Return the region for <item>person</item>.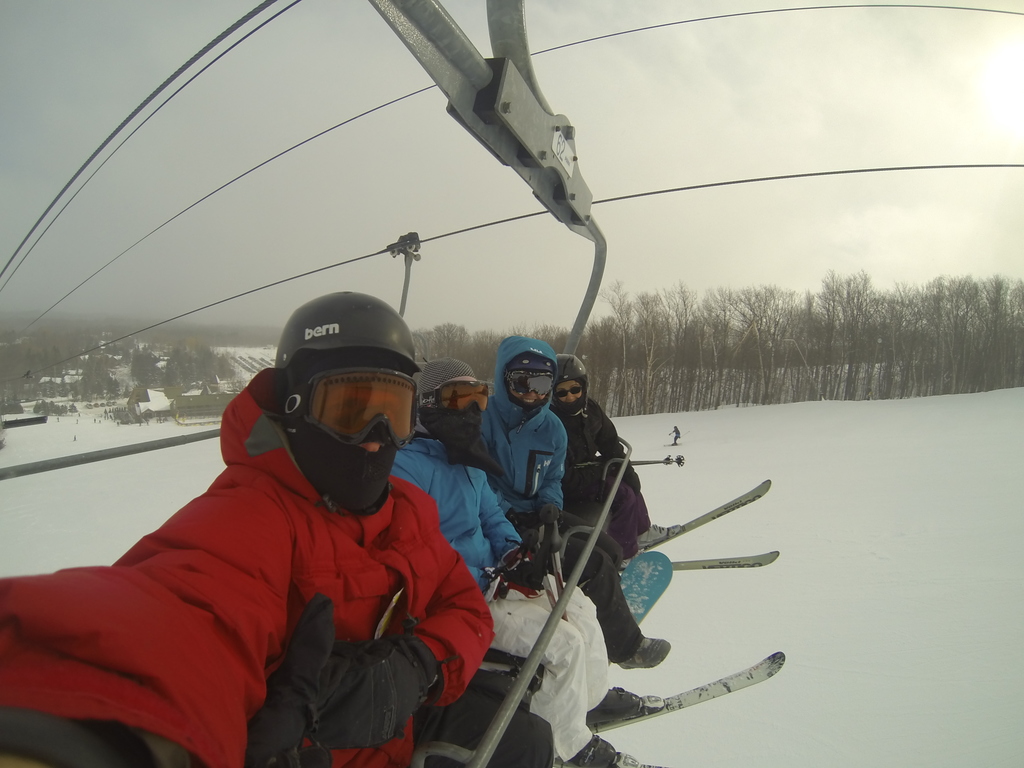
bbox=(386, 349, 665, 767).
